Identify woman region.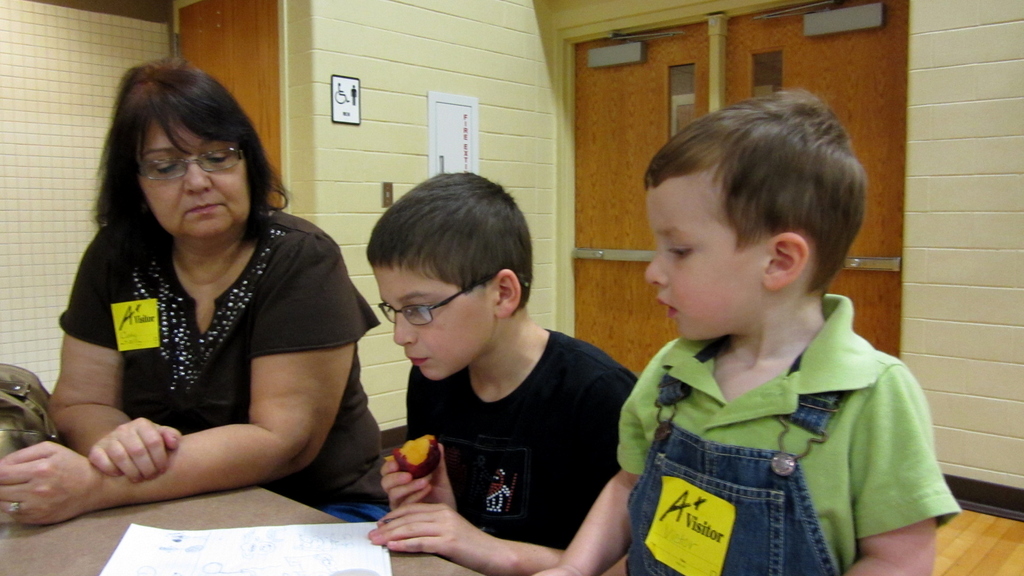
Region: x1=15, y1=64, x2=370, y2=525.
